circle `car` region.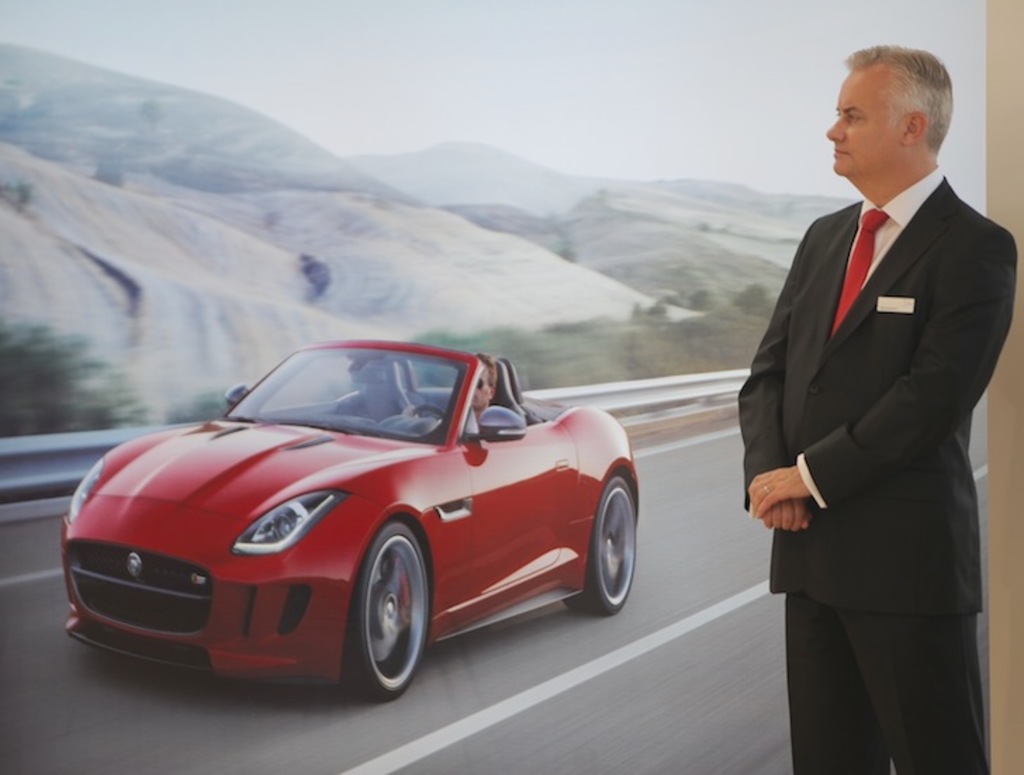
Region: 62:338:640:699.
